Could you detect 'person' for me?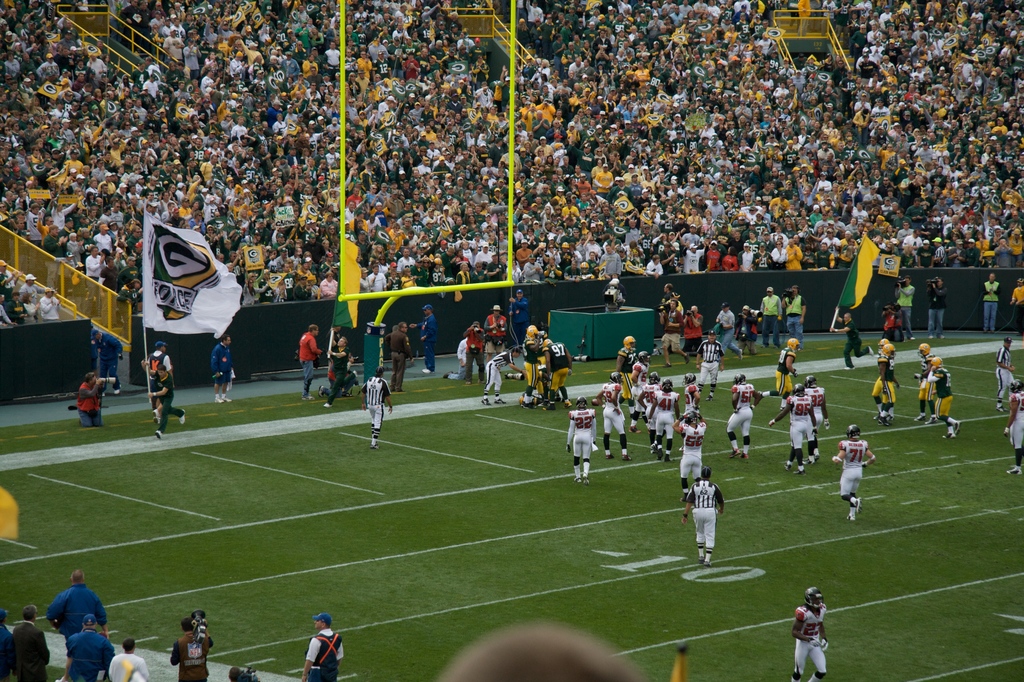
Detection result: detection(791, 585, 833, 681).
